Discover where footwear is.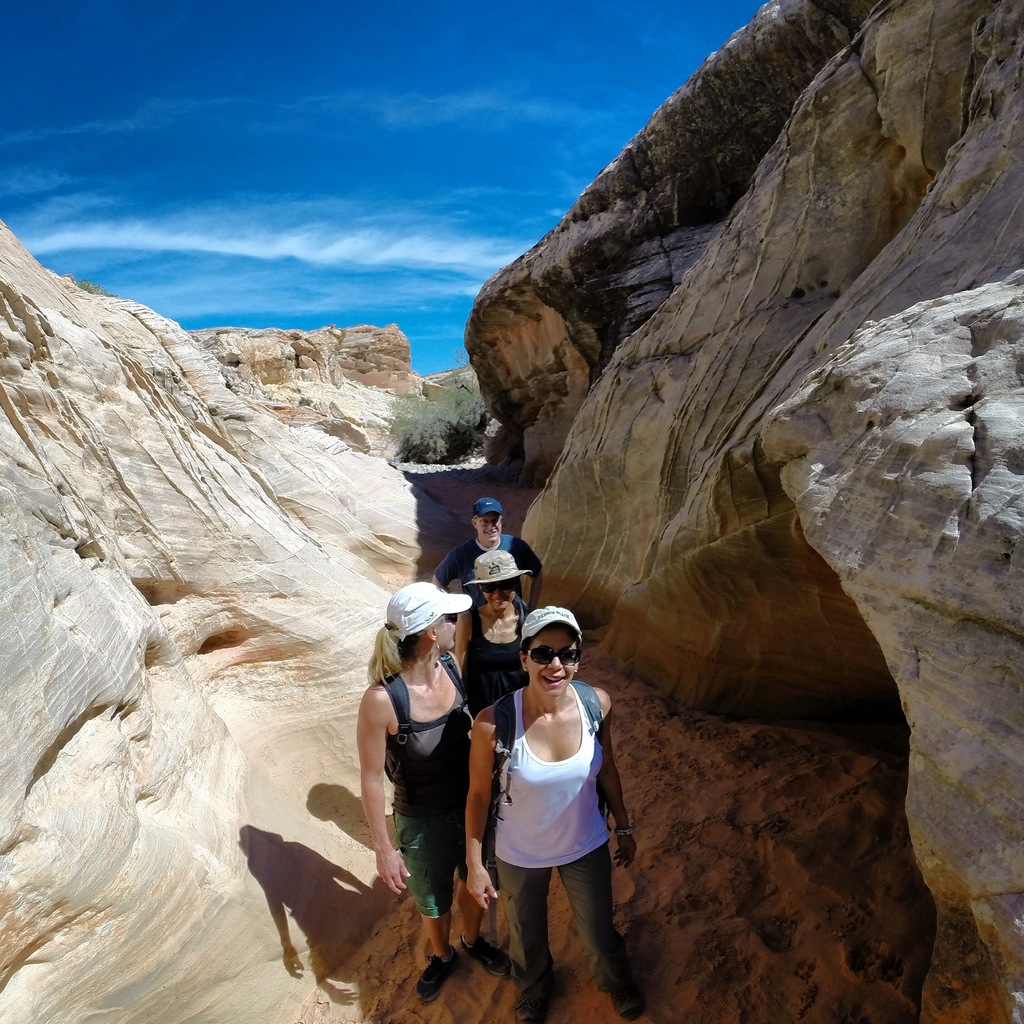
Discovered at select_region(599, 966, 641, 1017).
